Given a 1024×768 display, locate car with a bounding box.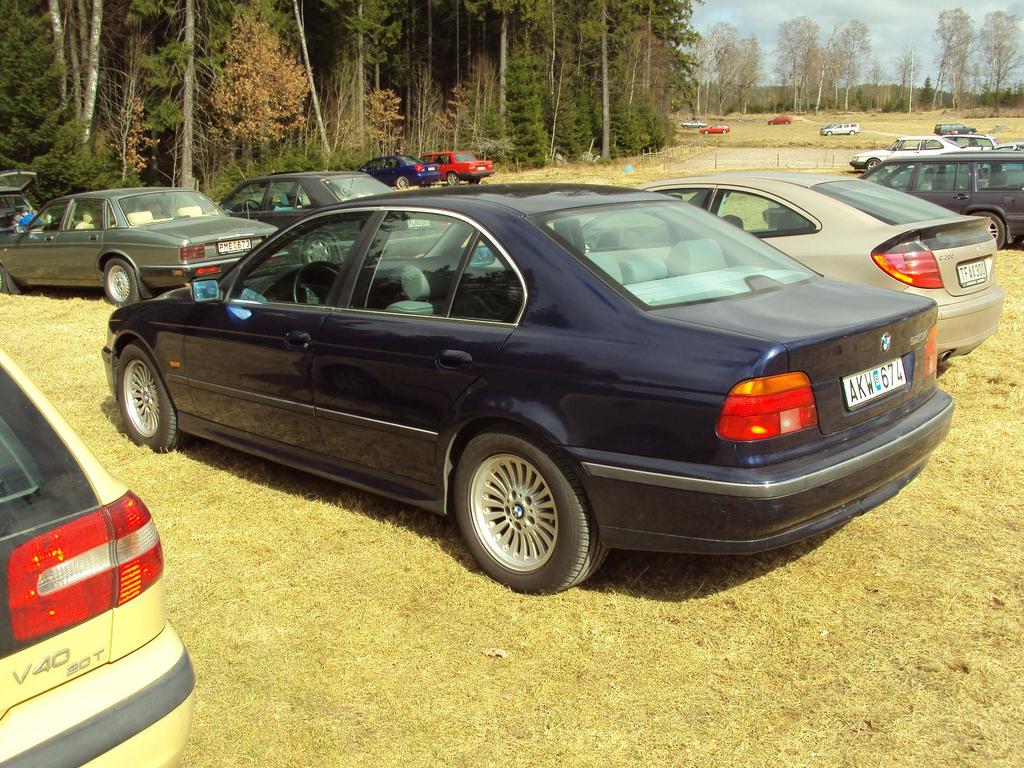
Located: <bbox>820, 122, 858, 135</bbox>.
